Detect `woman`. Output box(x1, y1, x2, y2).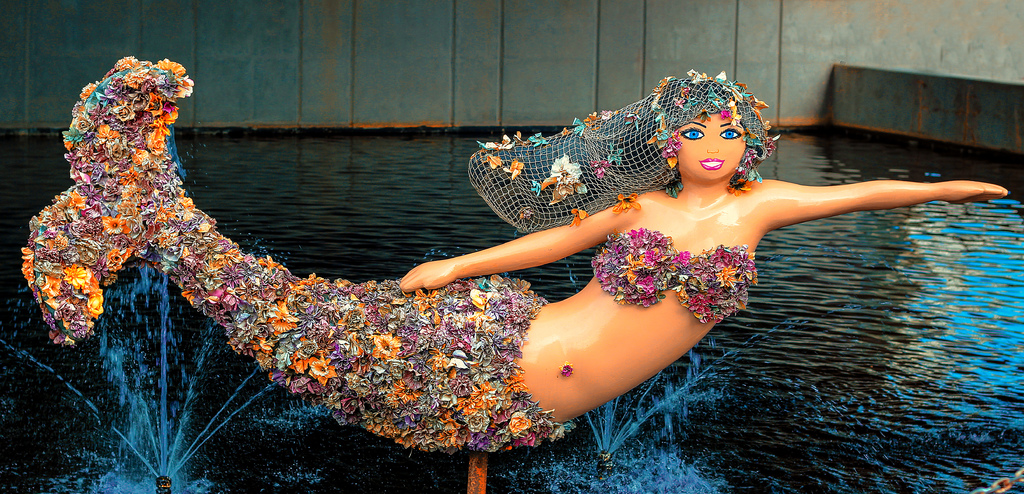
box(22, 59, 1007, 455).
